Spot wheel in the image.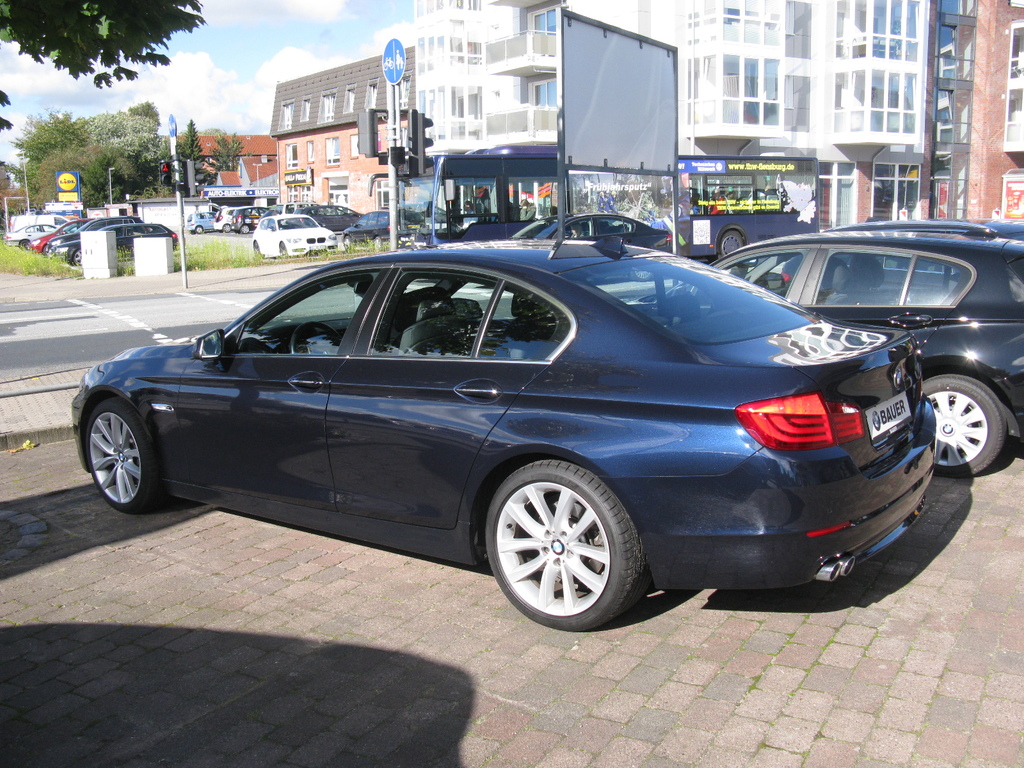
wheel found at 925/367/1005/481.
